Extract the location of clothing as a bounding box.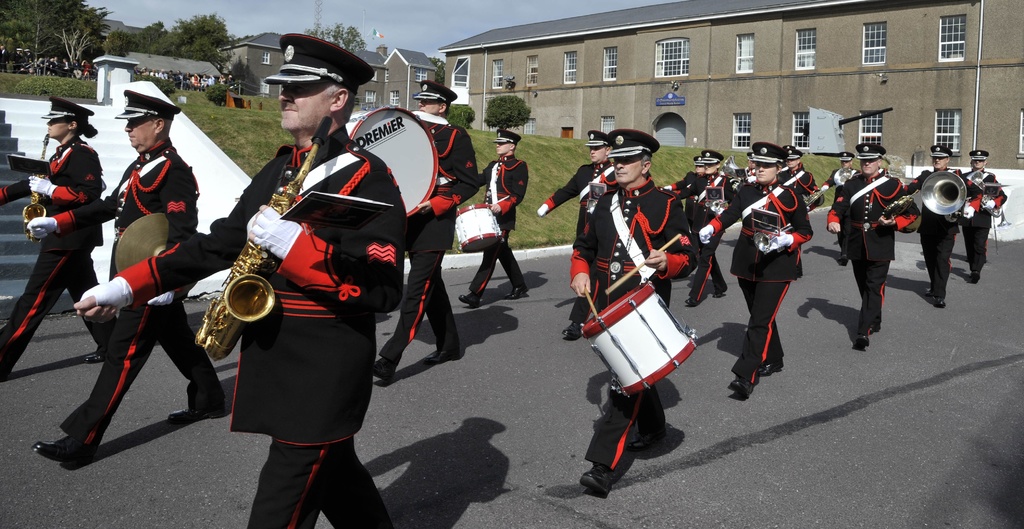
(963, 170, 1007, 272).
